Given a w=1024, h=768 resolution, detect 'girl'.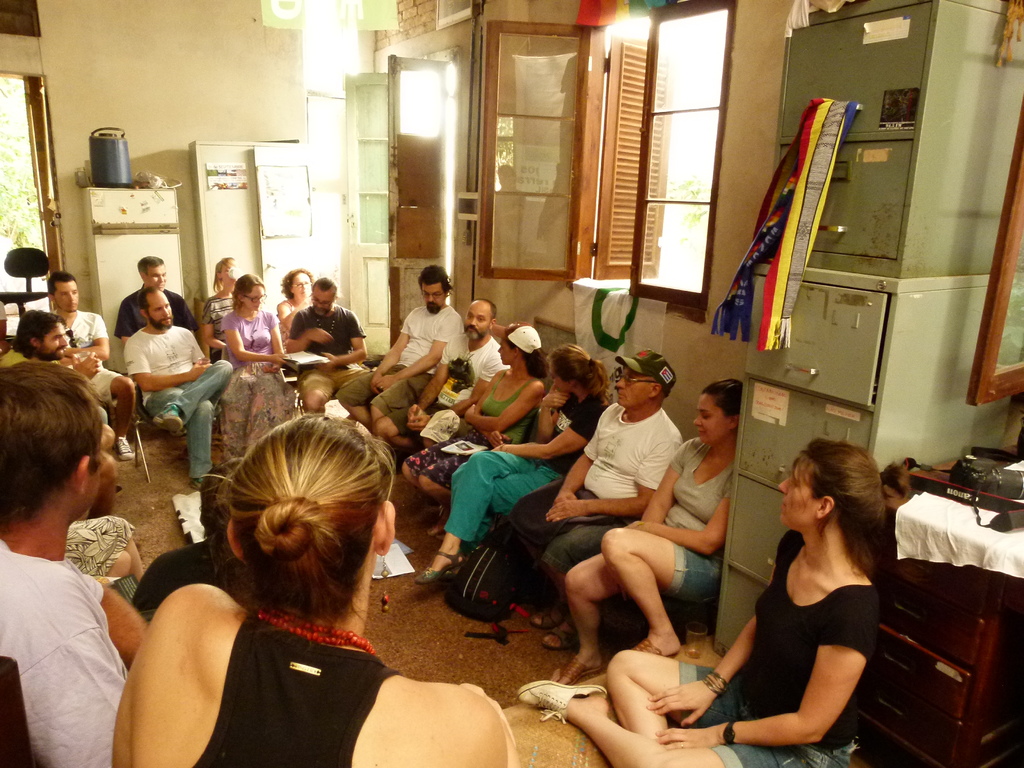
(513,437,898,767).
